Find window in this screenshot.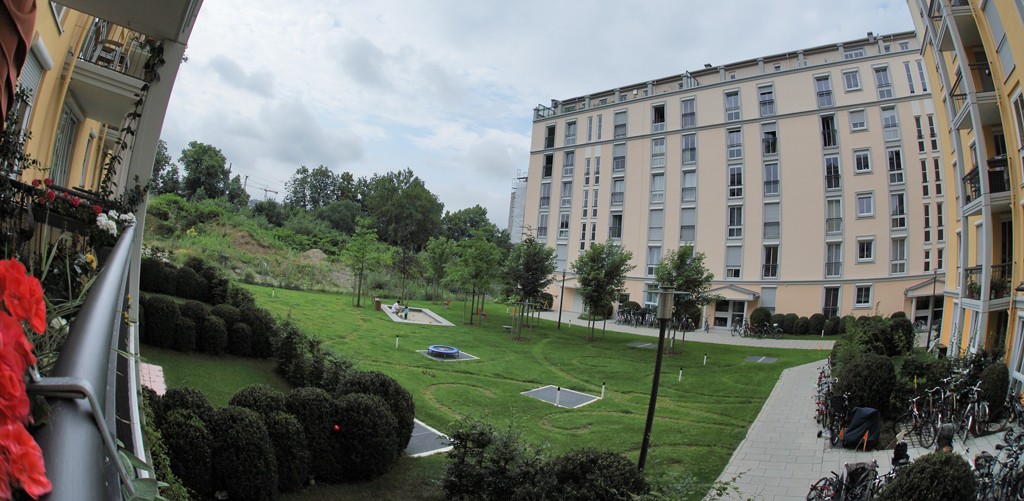
The bounding box for window is pyautogui.locateOnScreen(610, 211, 624, 243).
